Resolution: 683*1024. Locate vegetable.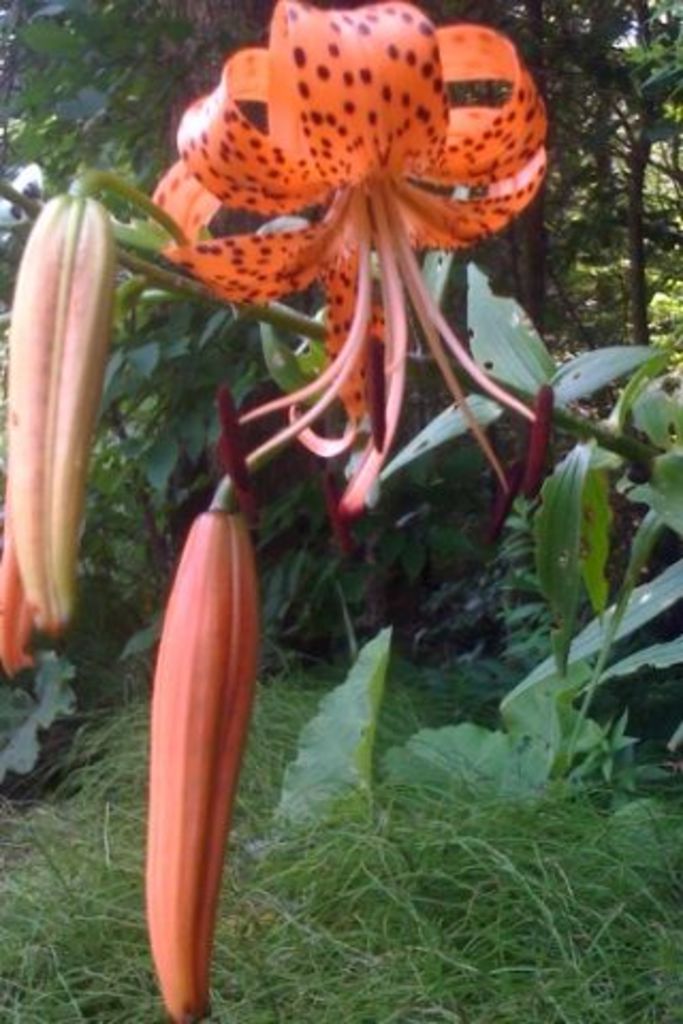
pyautogui.locateOnScreen(0, 183, 115, 670).
